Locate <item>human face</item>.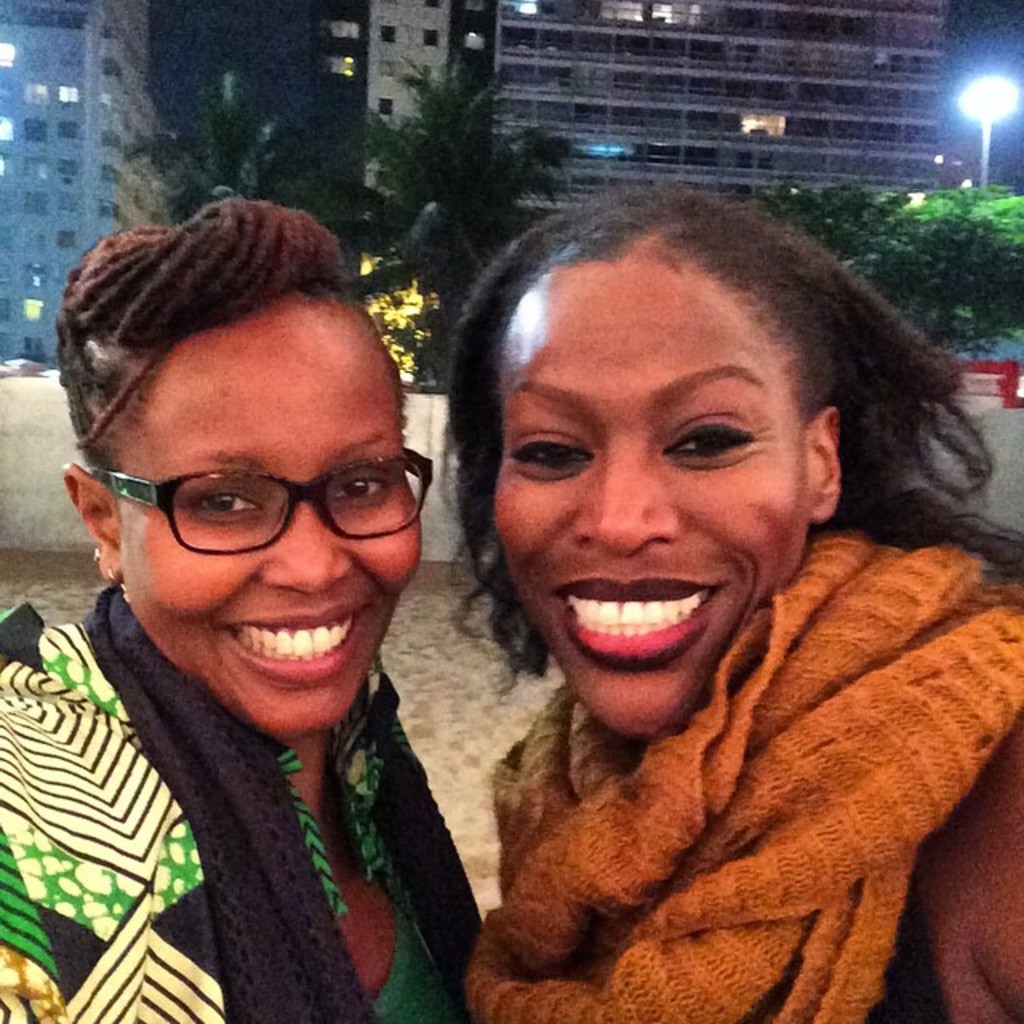
Bounding box: bbox=(123, 299, 426, 730).
